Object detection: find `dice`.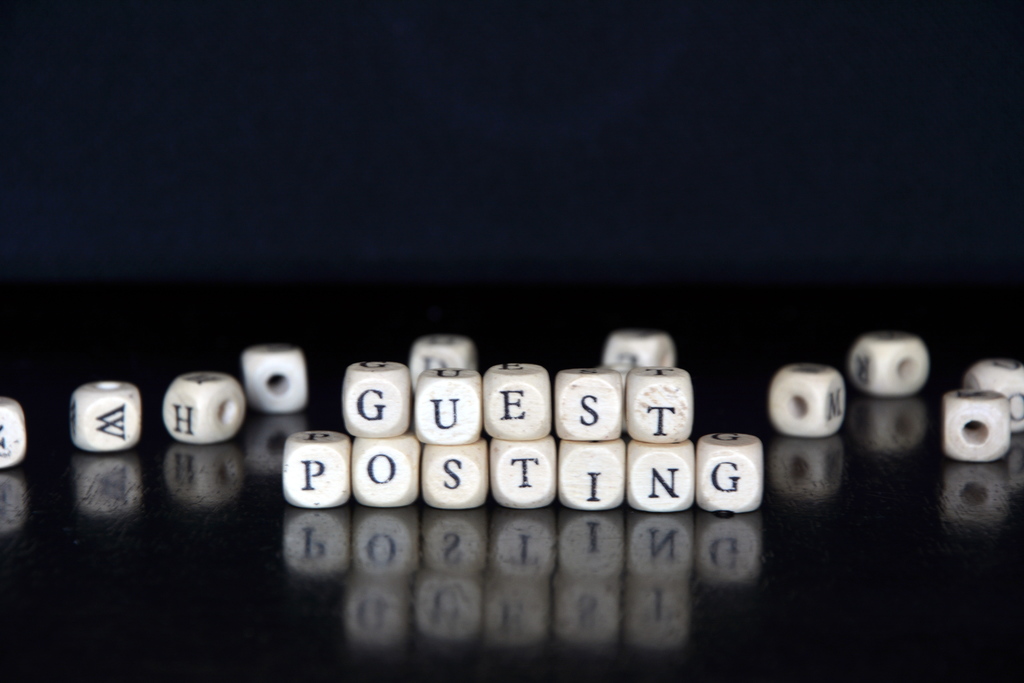
(left=484, top=361, right=552, bottom=436).
